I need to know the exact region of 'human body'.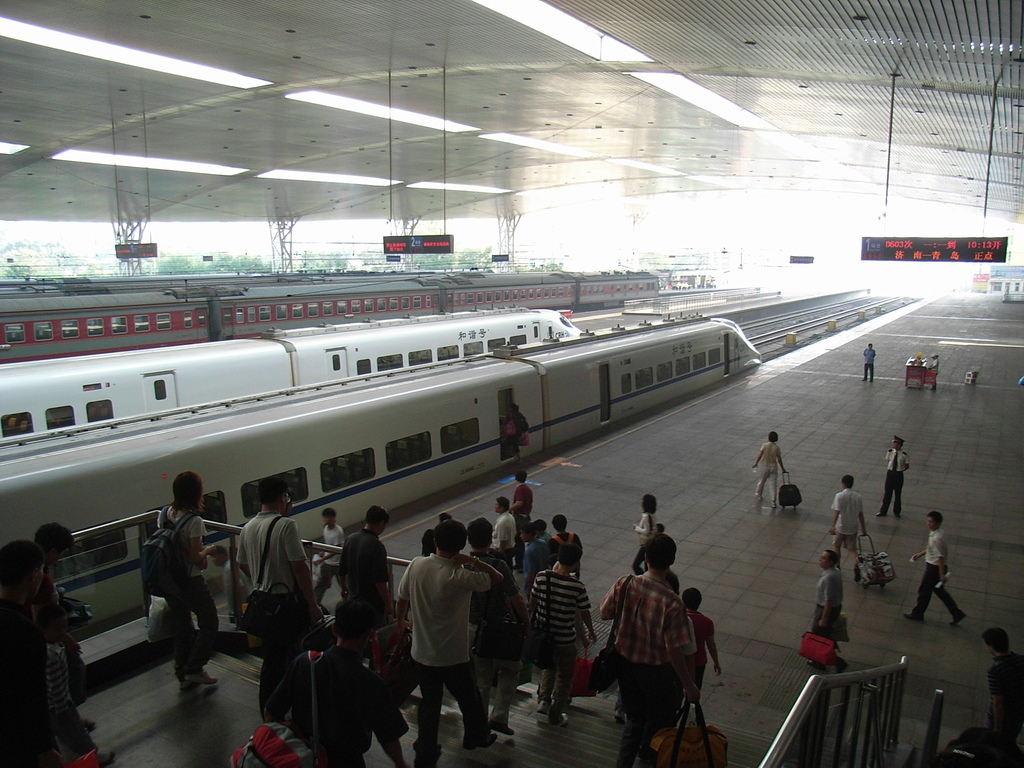
Region: <region>829, 474, 870, 581</region>.
